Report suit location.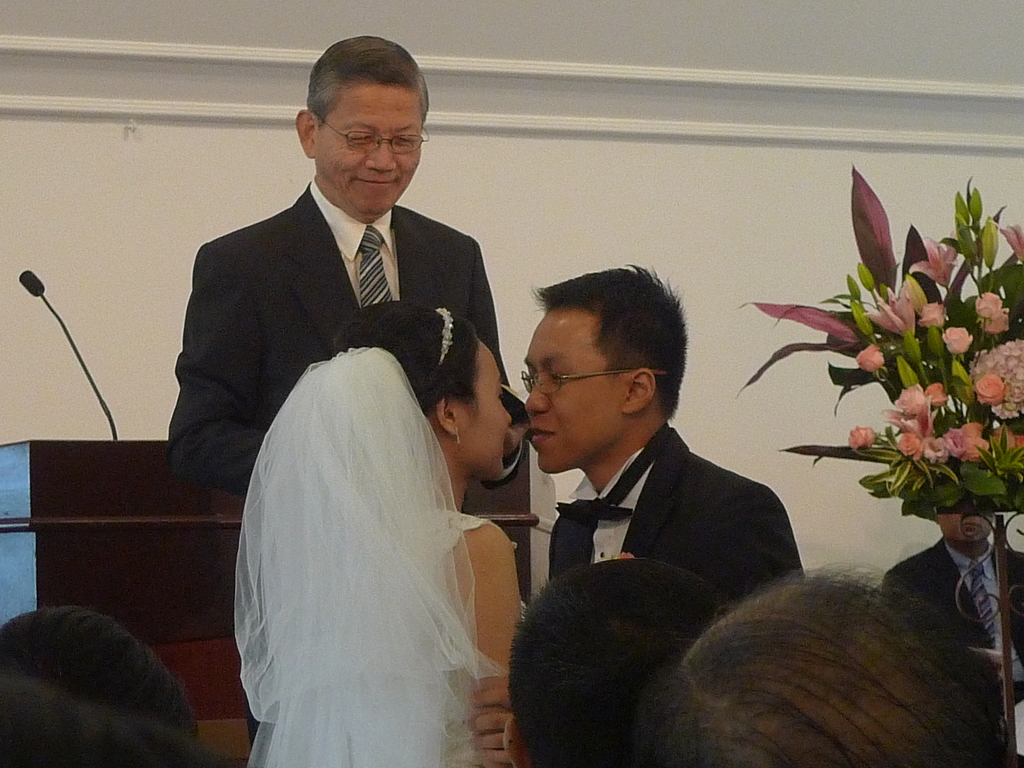
Report: bbox=(169, 188, 508, 495).
